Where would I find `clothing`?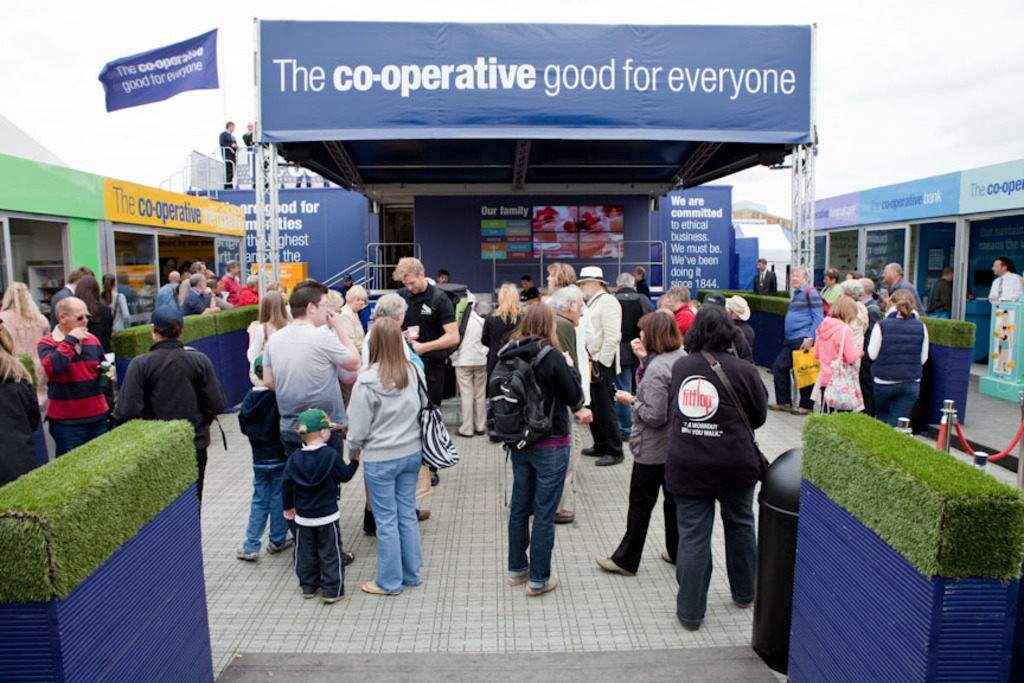
At 184,282,207,308.
